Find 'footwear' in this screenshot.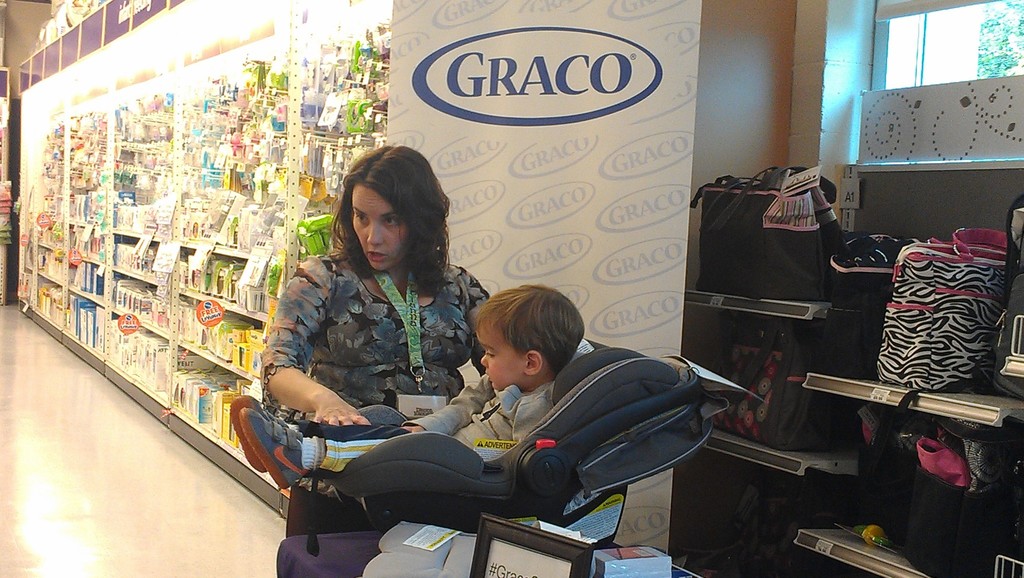
The bounding box for 'footwear' is BBox(224, 393, 290, 477).
